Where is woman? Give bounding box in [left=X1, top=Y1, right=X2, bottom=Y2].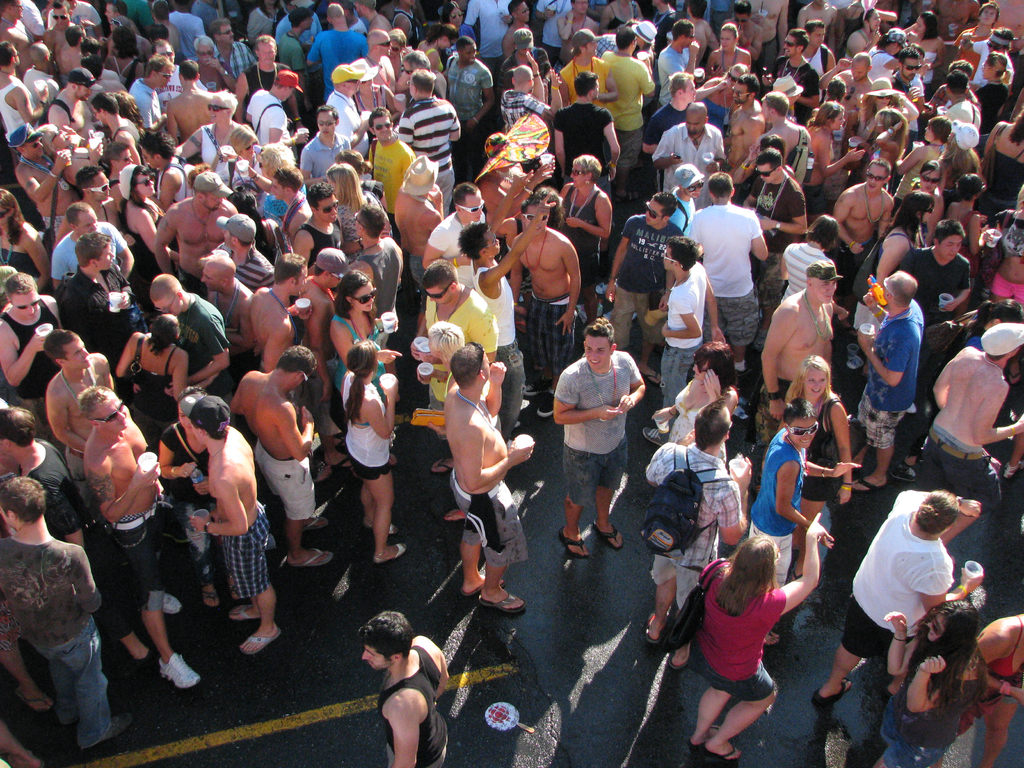
[left=870, top=599, right=985, bottom=767].
